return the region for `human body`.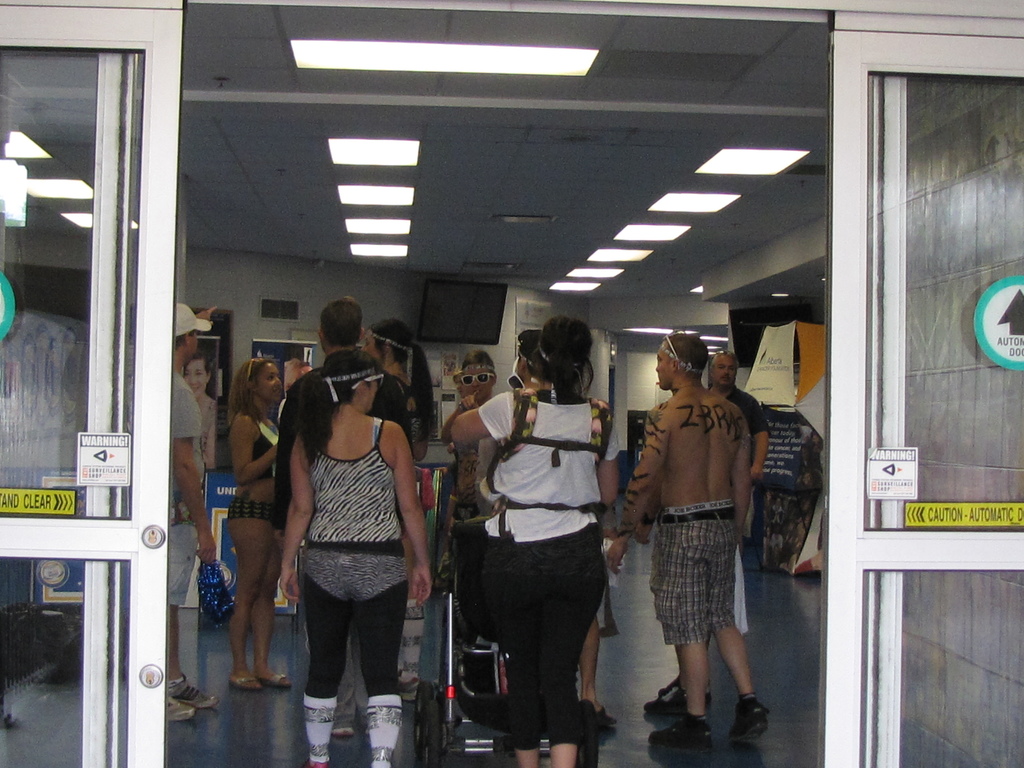
Rect(452, 323, 548, 738).
